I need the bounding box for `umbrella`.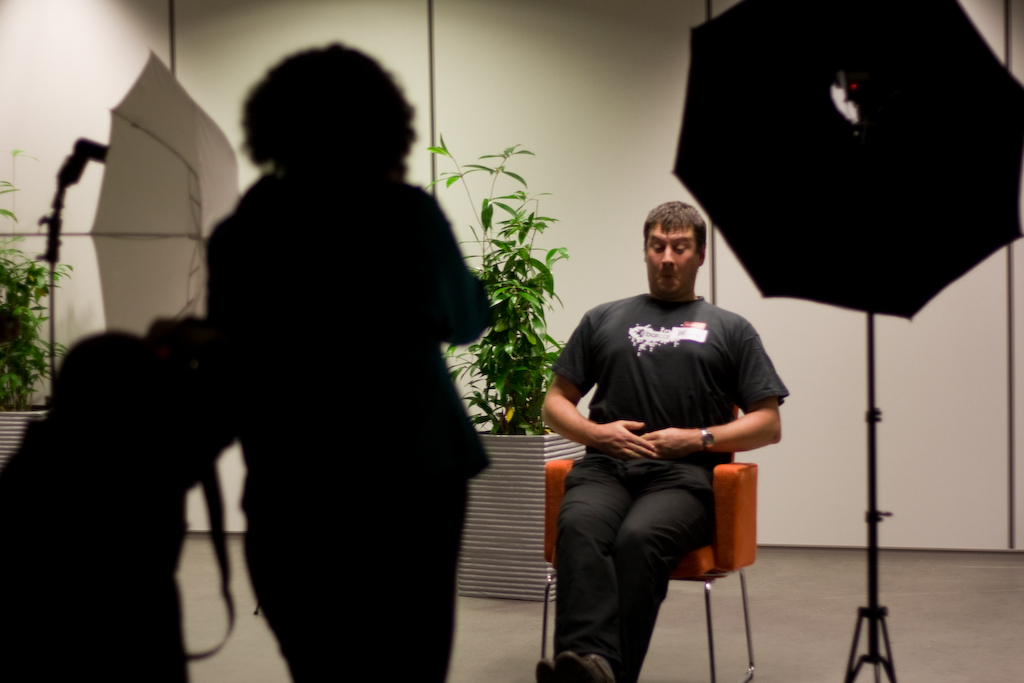
Here it is: {"left": 669, "top": 0, "right": 1023, "bottom": 326}.
